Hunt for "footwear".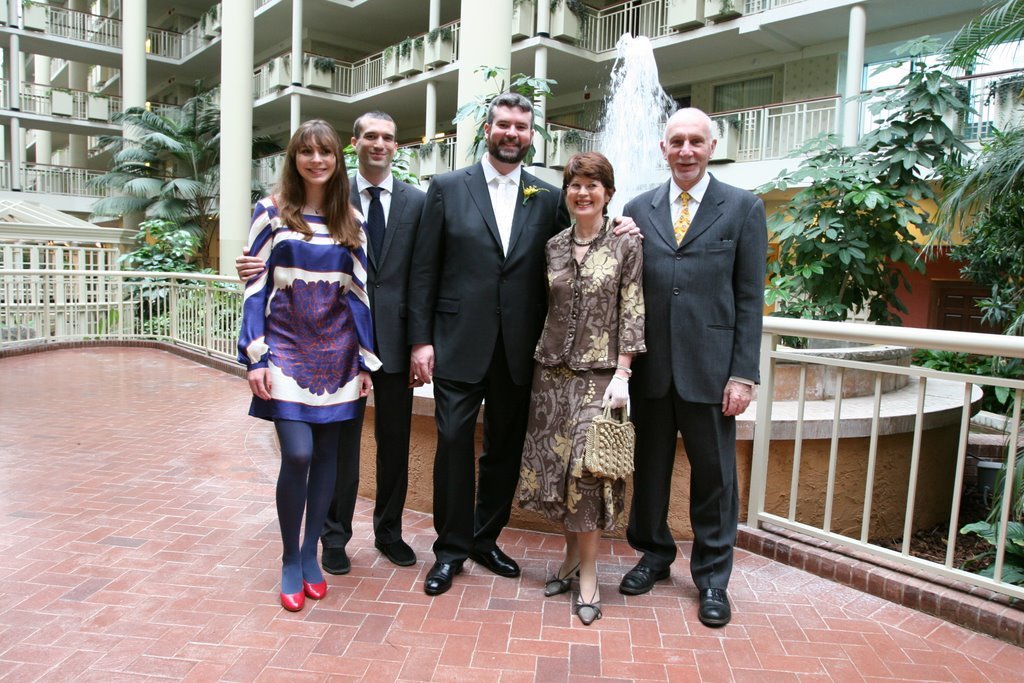
Hunted down at (298, 553, 332, 597).
